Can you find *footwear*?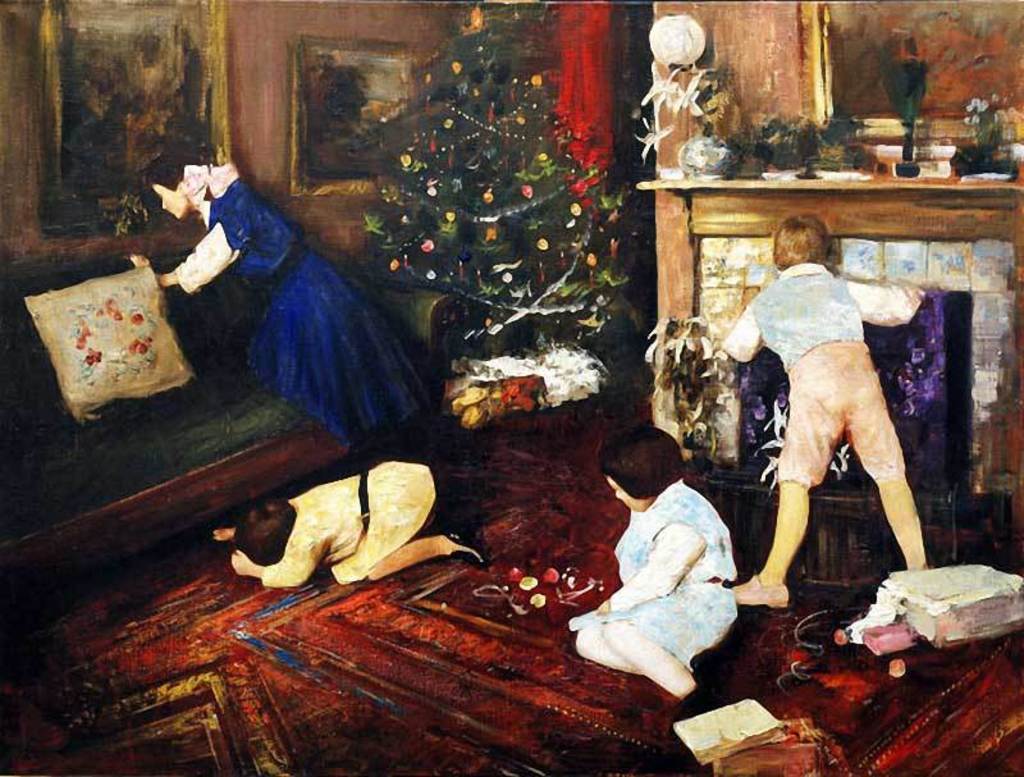
Yes, bounding box: left=448, top=529, right=489, bottom=568.
